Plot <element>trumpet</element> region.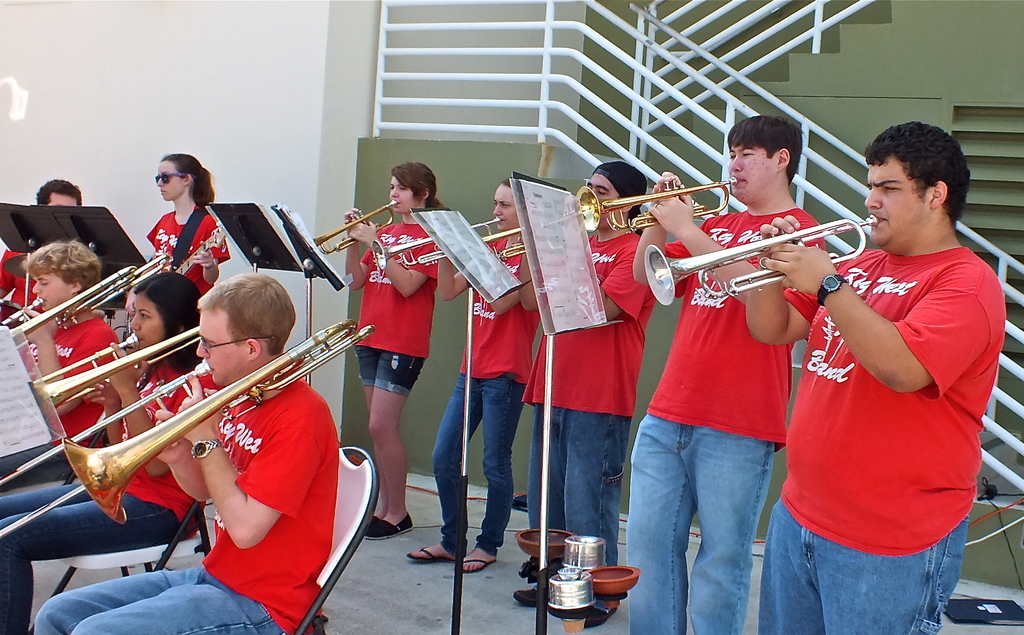
Plotted at rect(366, 211, 501, 274).
